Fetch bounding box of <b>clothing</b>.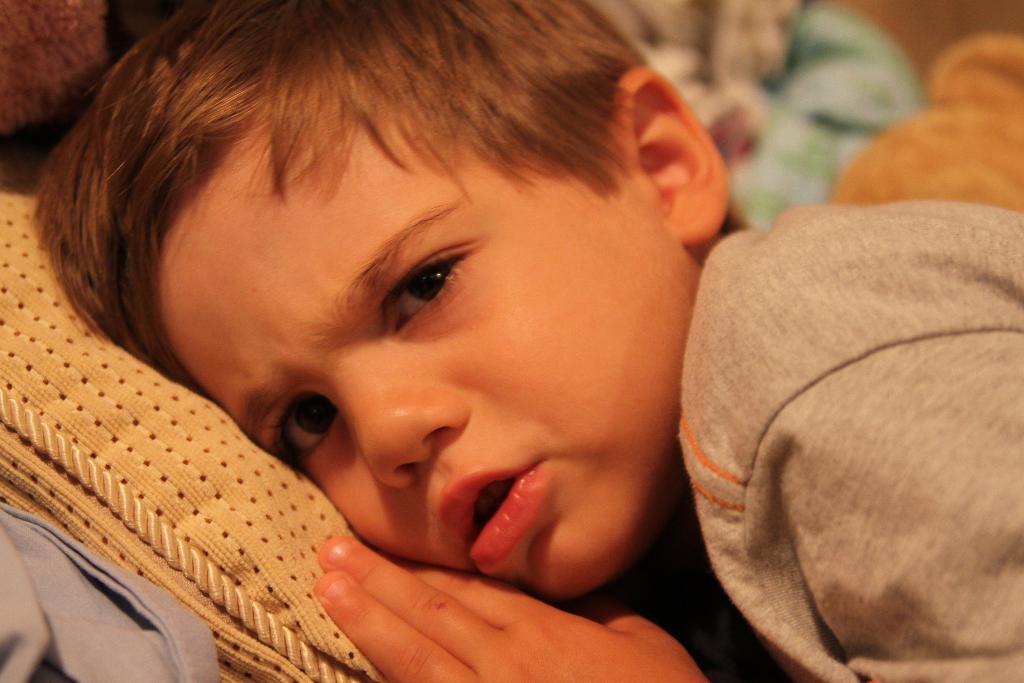
Bbox: <bbox>626, 134, 1016, 682</bbox>.
